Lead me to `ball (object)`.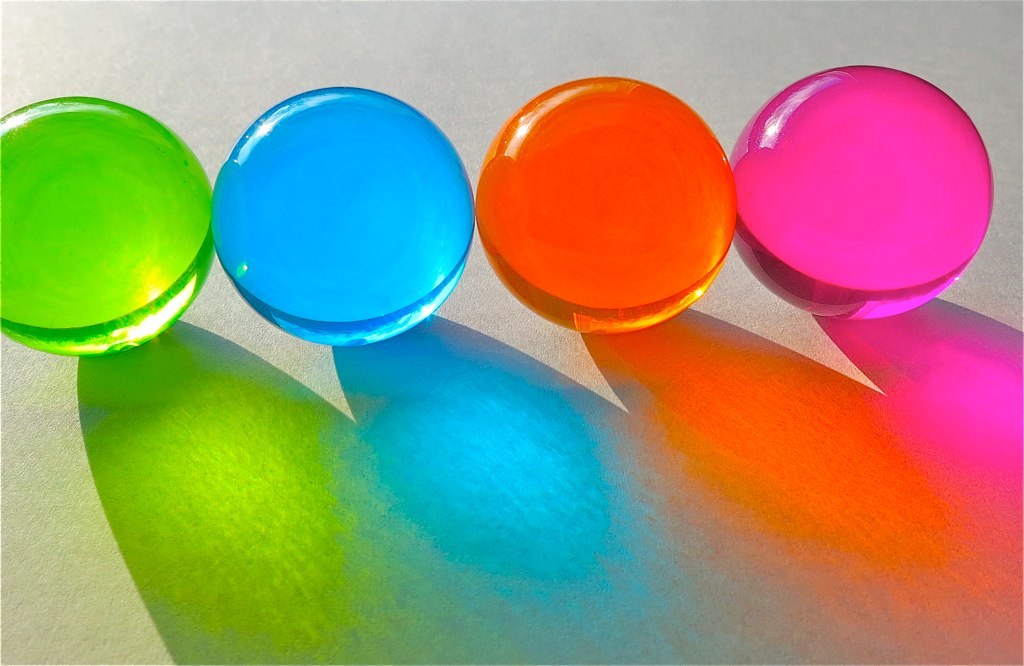
Lead to [0,89,218,359].
